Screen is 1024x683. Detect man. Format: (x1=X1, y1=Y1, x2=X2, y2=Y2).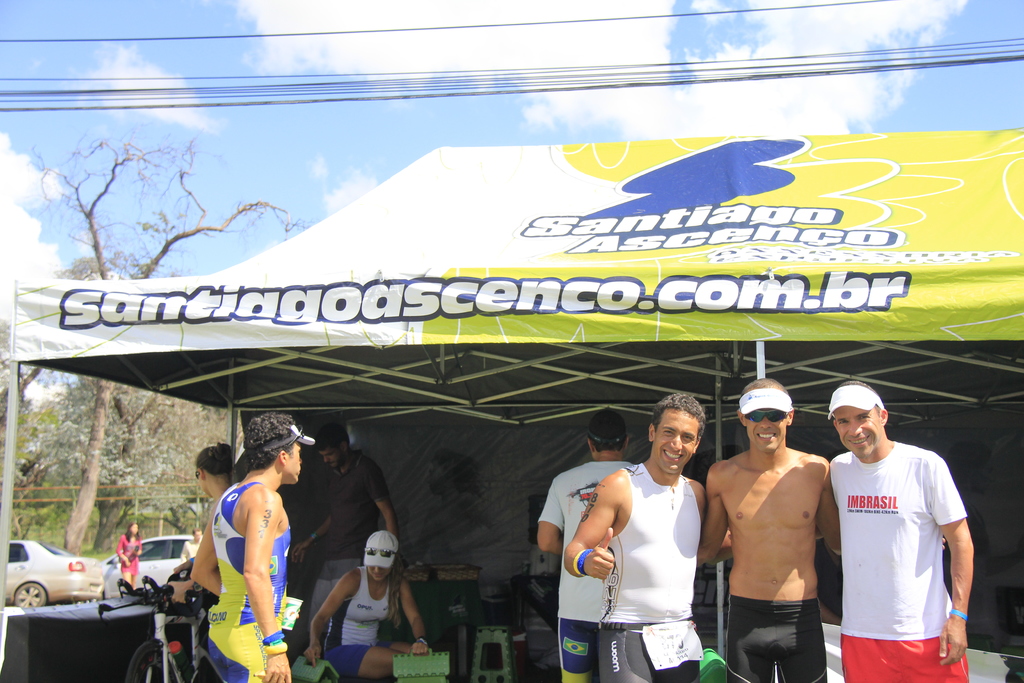
(x1=566, y1=391, x2=717, y2=682).
